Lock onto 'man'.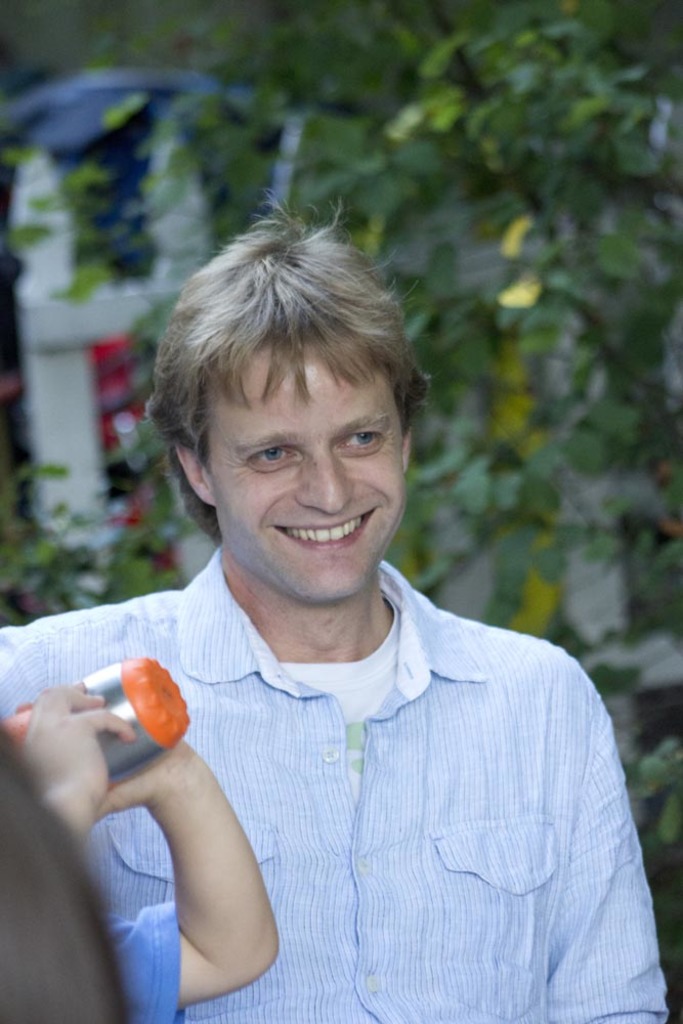
Locked: (left=67, top=141, right=634, bottom=1017).
